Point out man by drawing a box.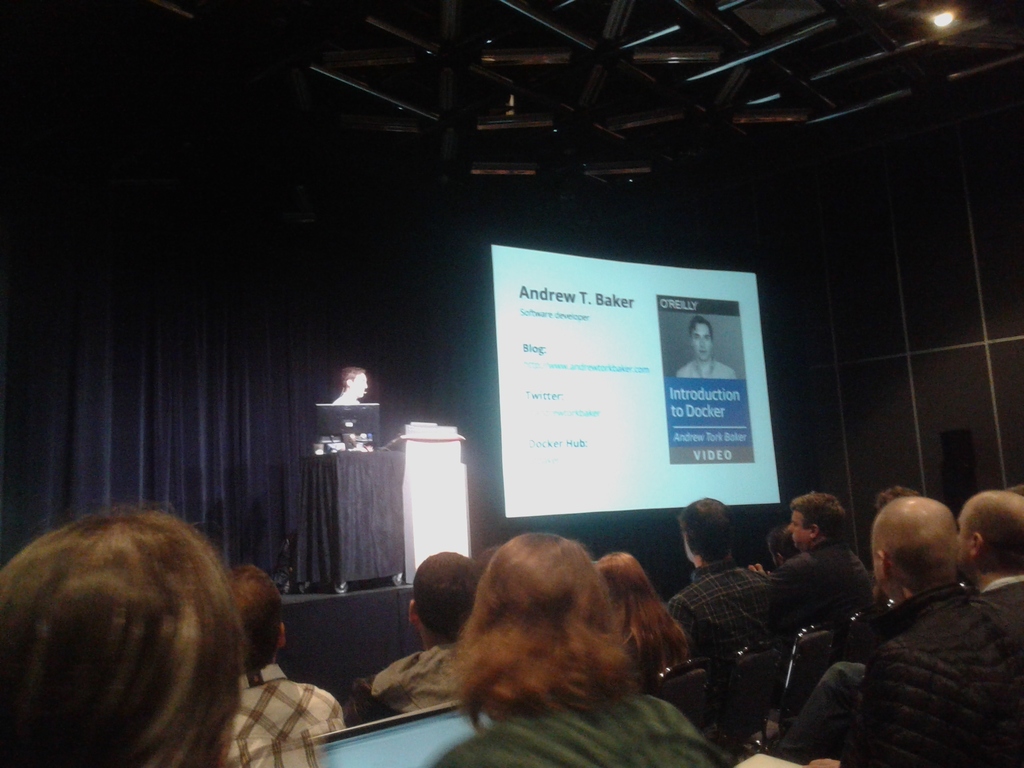
bbox=(345, 549, 473, 743).
